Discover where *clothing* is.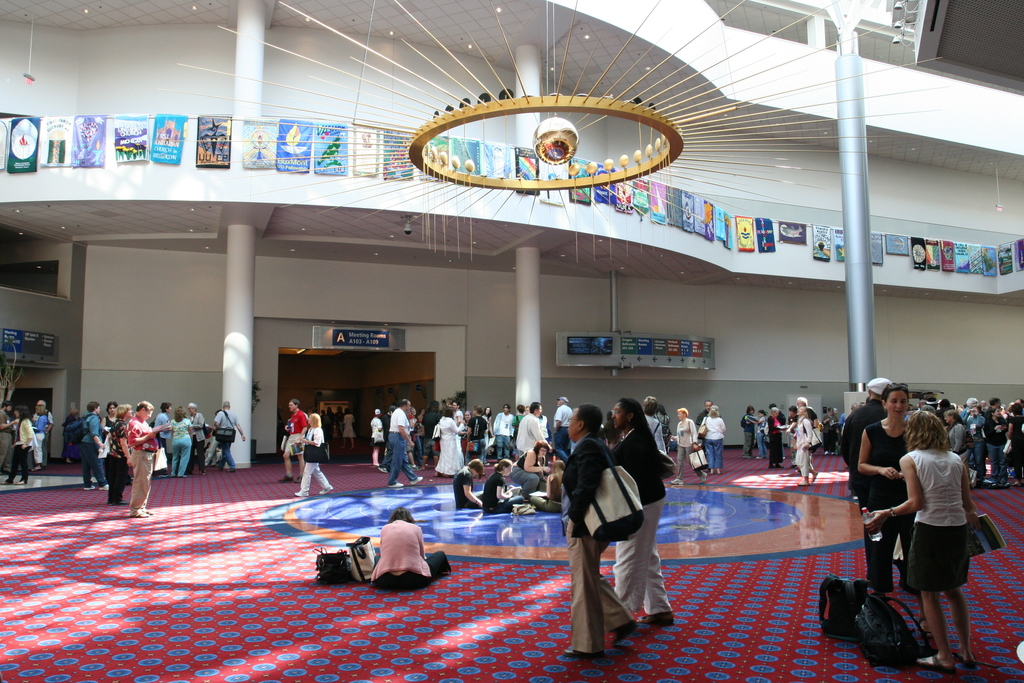
Discovered at l=696, t=416, r=731, b=473.
